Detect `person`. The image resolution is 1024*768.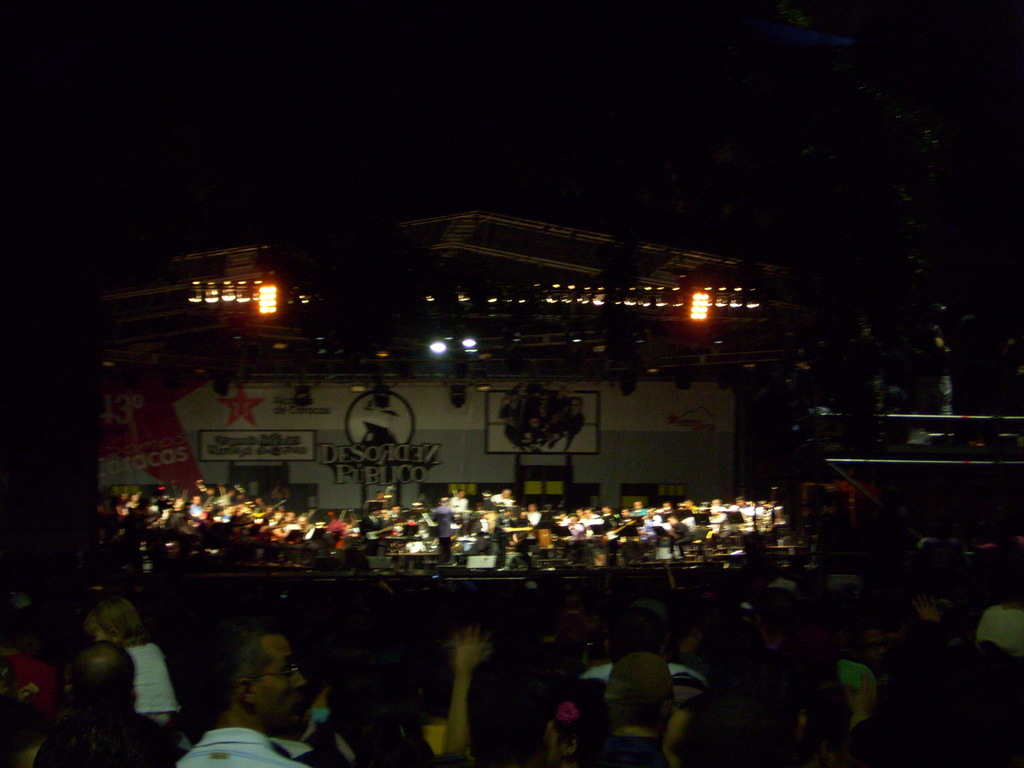
Rect(61, 584, 191, 756).
